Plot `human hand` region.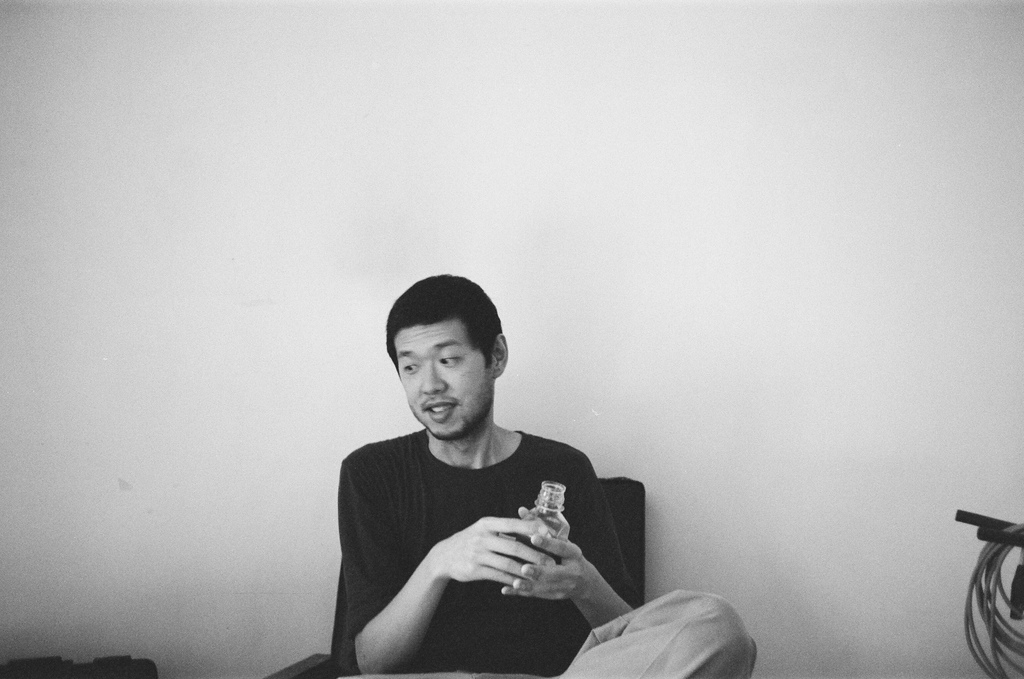
Plotted at <box>498,504,583,607</box>.
